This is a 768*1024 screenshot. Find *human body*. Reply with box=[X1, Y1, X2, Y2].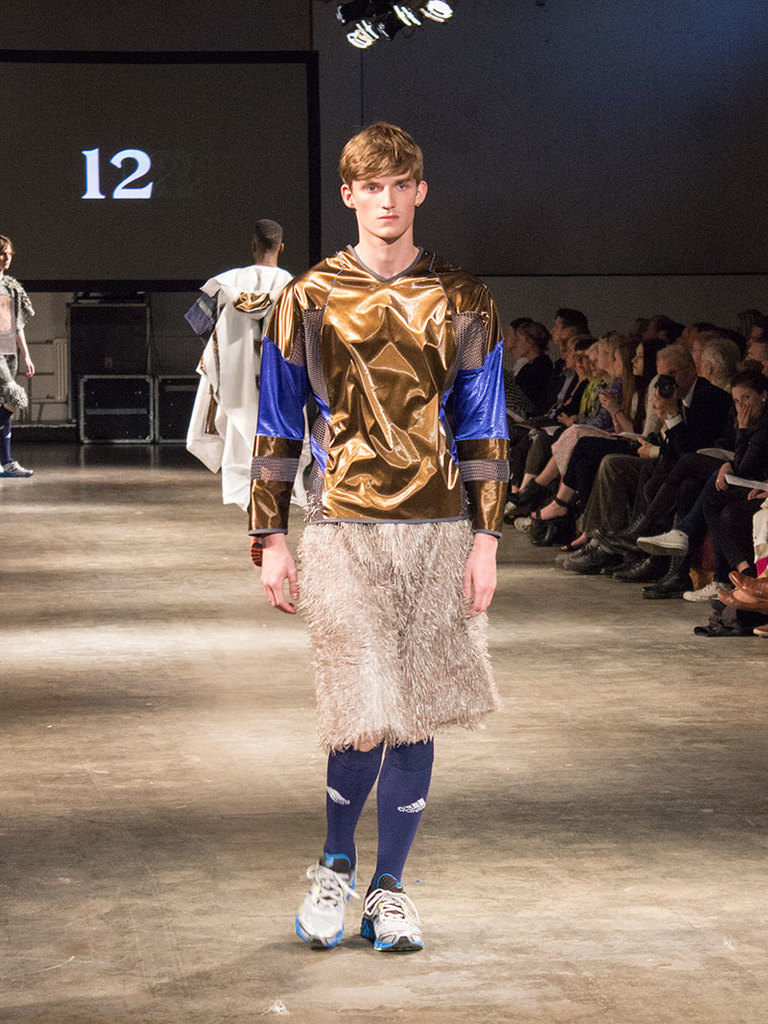
box=[0, 274, 35, 476].
